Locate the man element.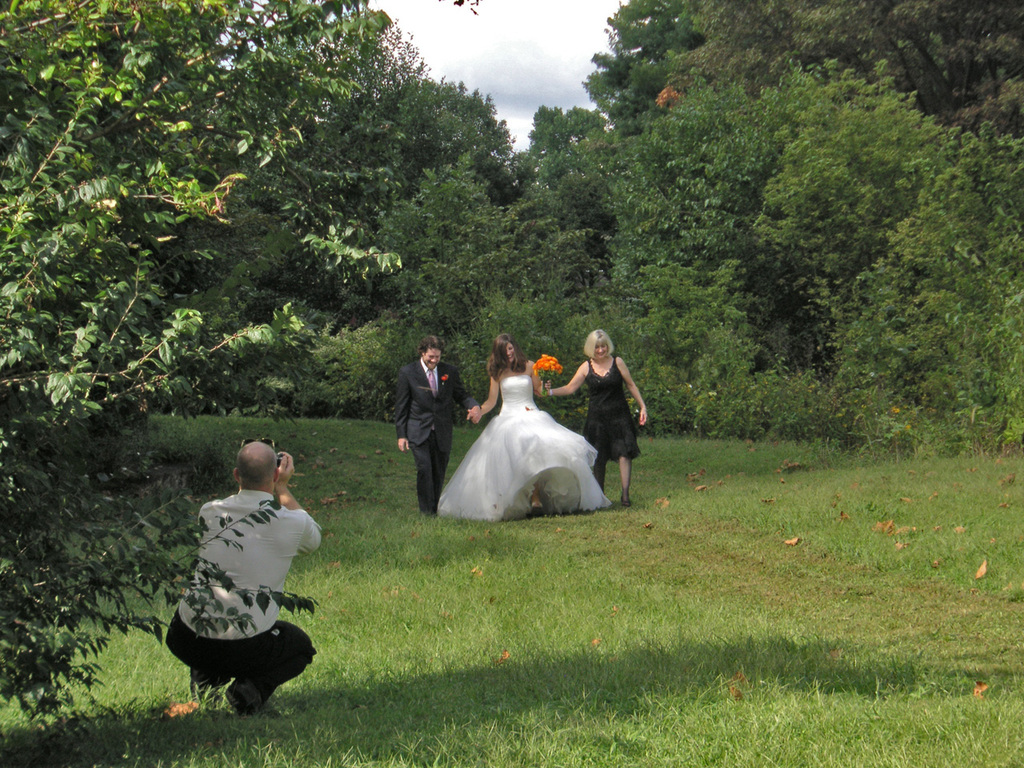
Element bbox: {"x1": 161, "y1": 424, "x2": 330, "y2": 724}.
